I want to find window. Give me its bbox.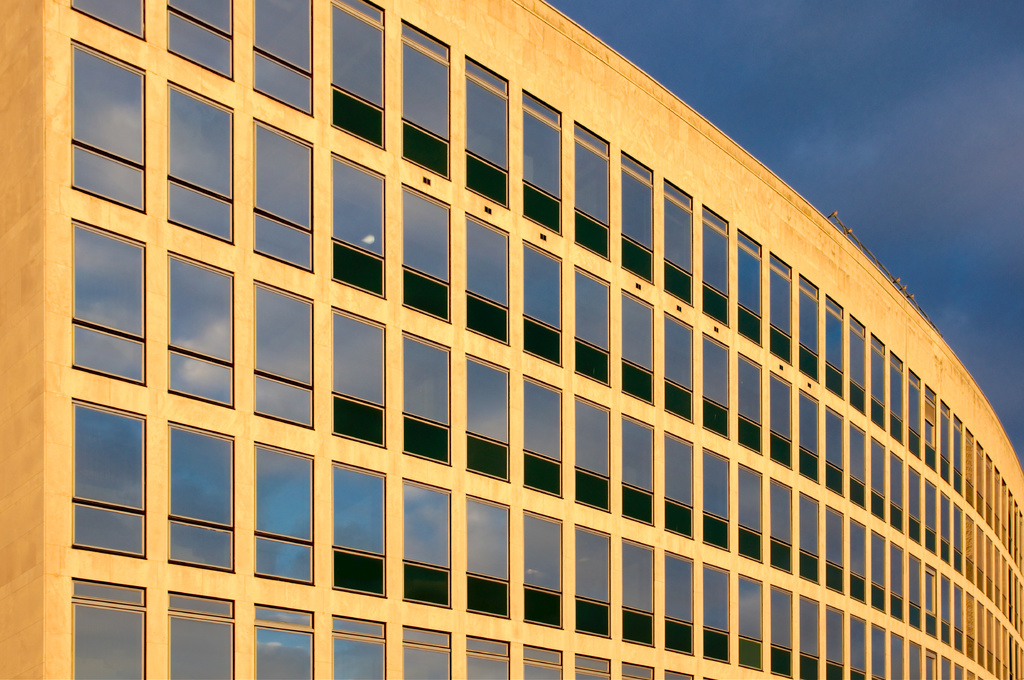
[902, 555, 924, 630].
